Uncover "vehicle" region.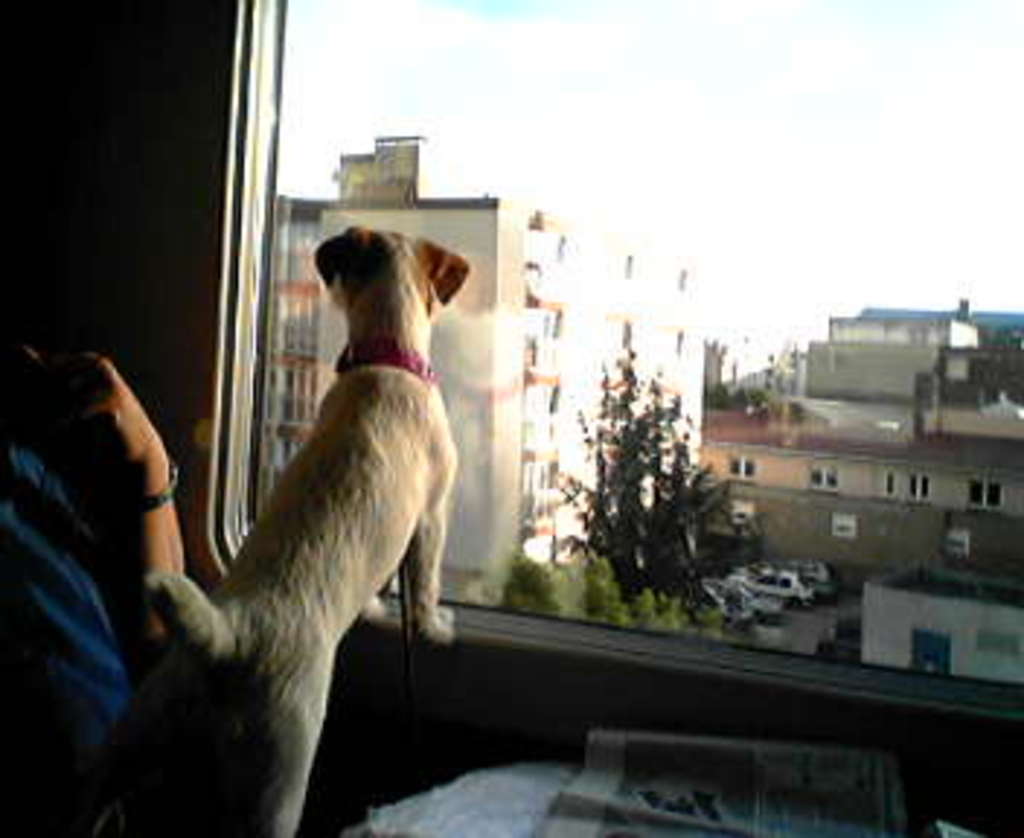
Uncovered: [left=800, top=562, right=844, bottom=599].
